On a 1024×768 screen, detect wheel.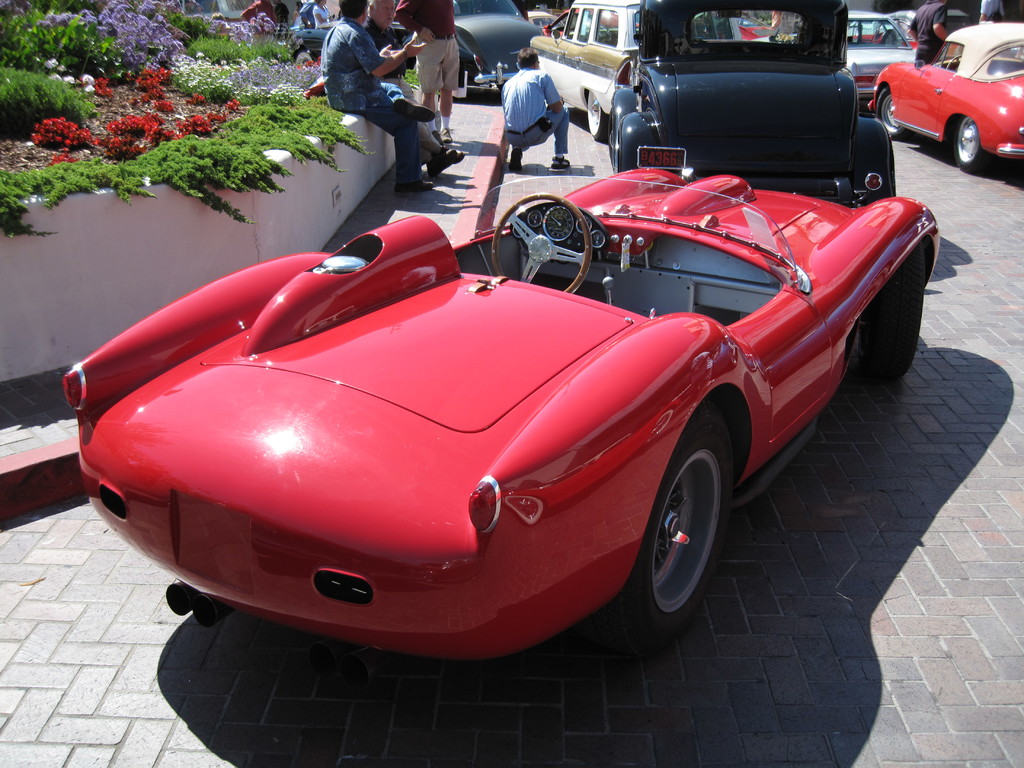
491 192 596 297.
